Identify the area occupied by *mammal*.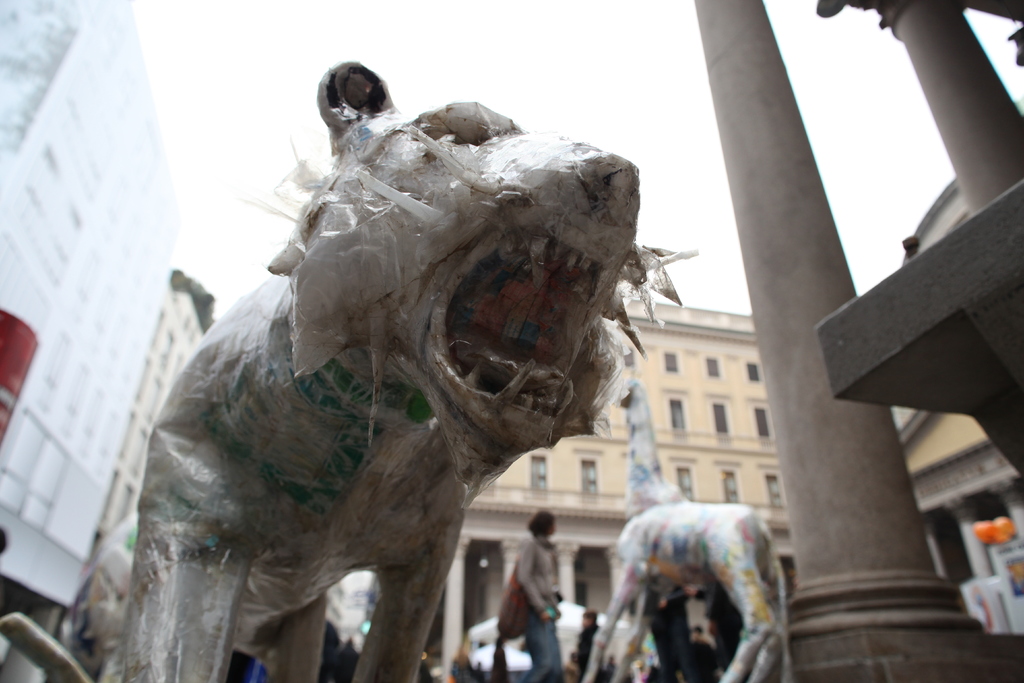
Area: 498,506,568,682.
